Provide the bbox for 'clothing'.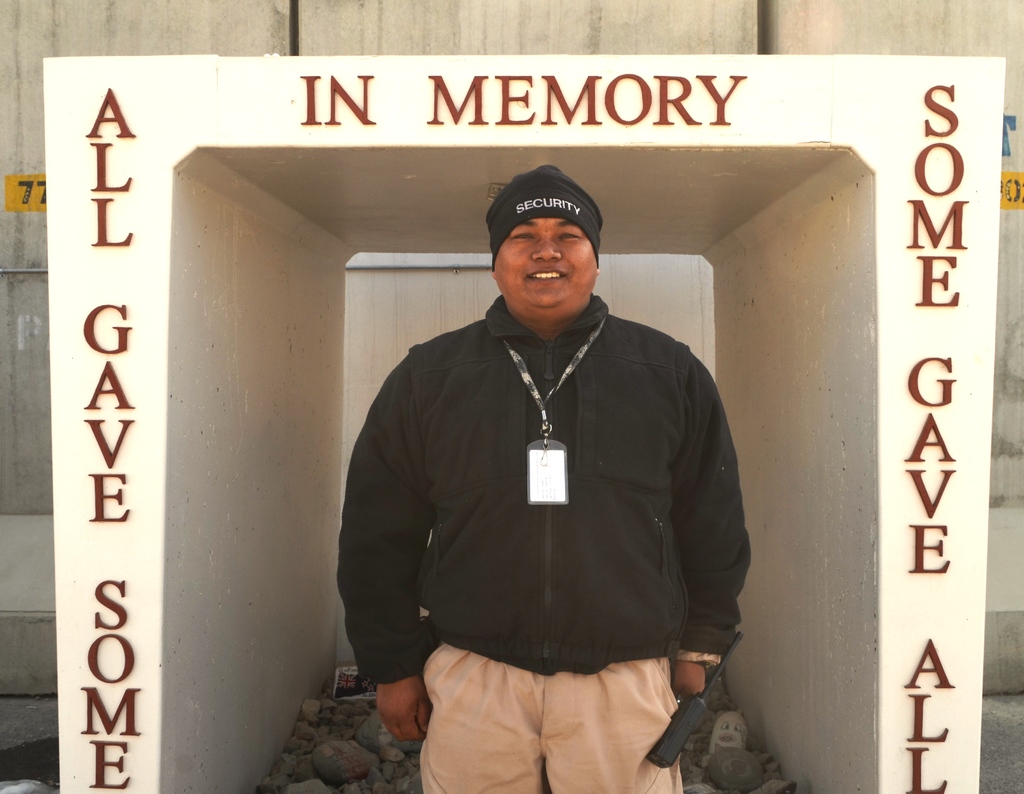
(336, 247, 749, 747).
